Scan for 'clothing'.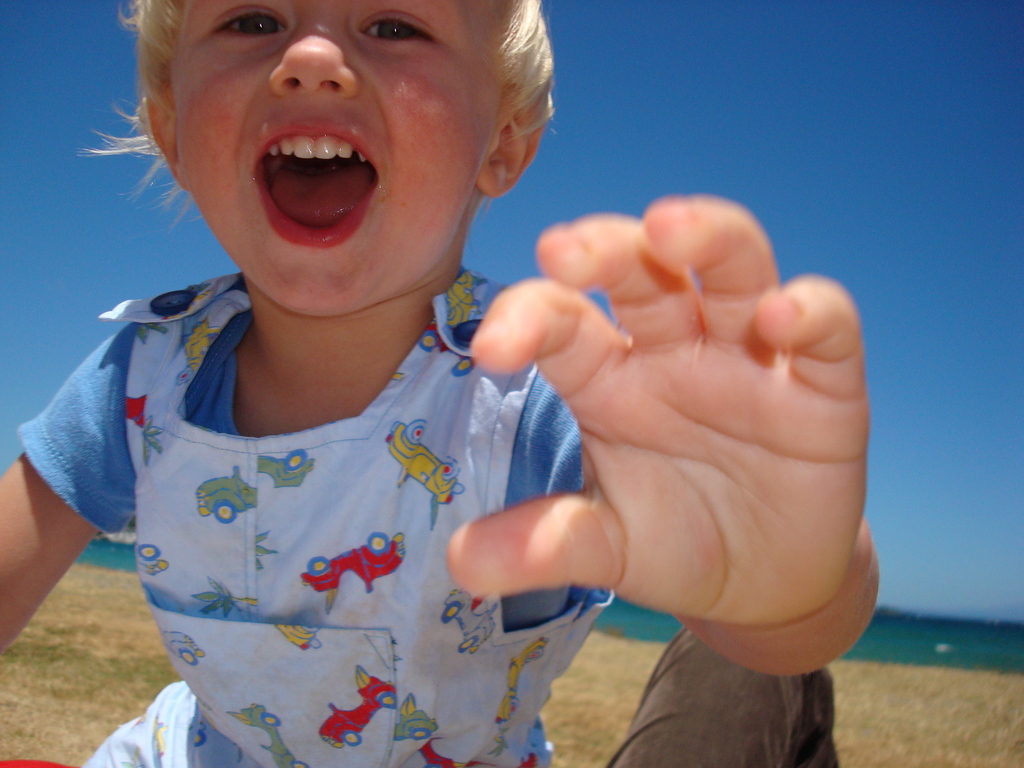
Scan result: region(51, 250, 591, 733).
